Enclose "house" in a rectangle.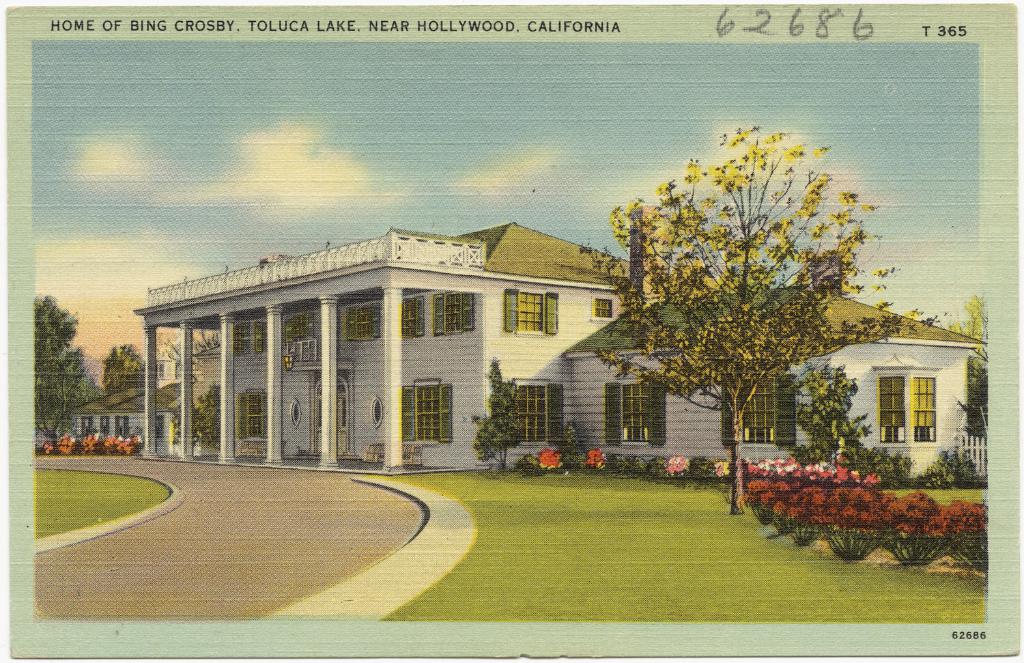
l=140, t=217, r=653, b=481.
